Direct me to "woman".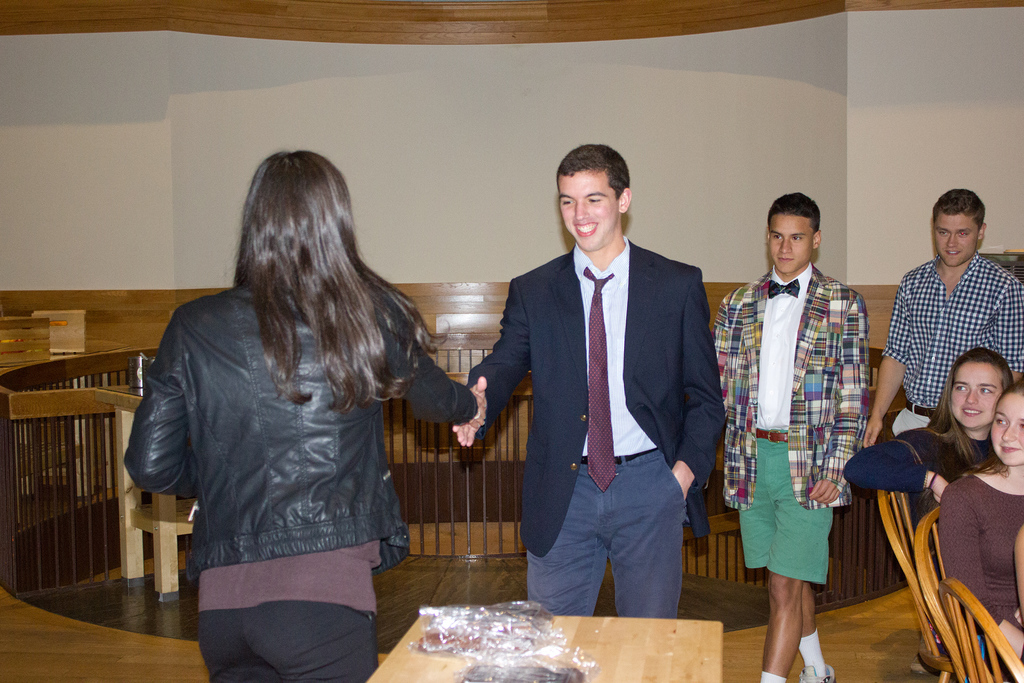
Direction: bbox=(930, 386, 1023, 682).
